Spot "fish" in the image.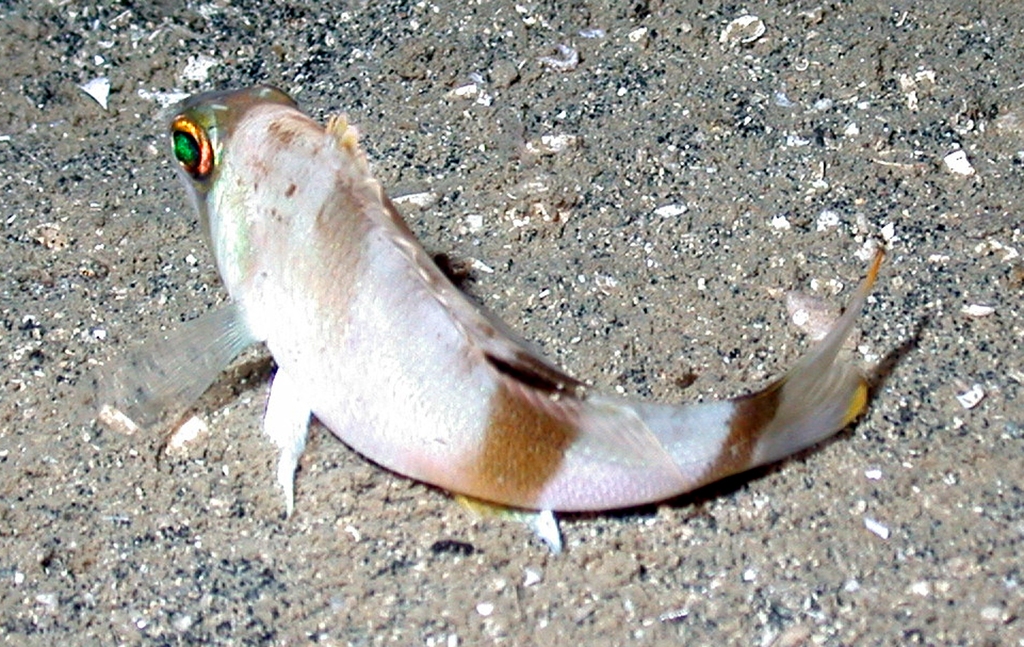
"fish" found at 203/111/871/522.
